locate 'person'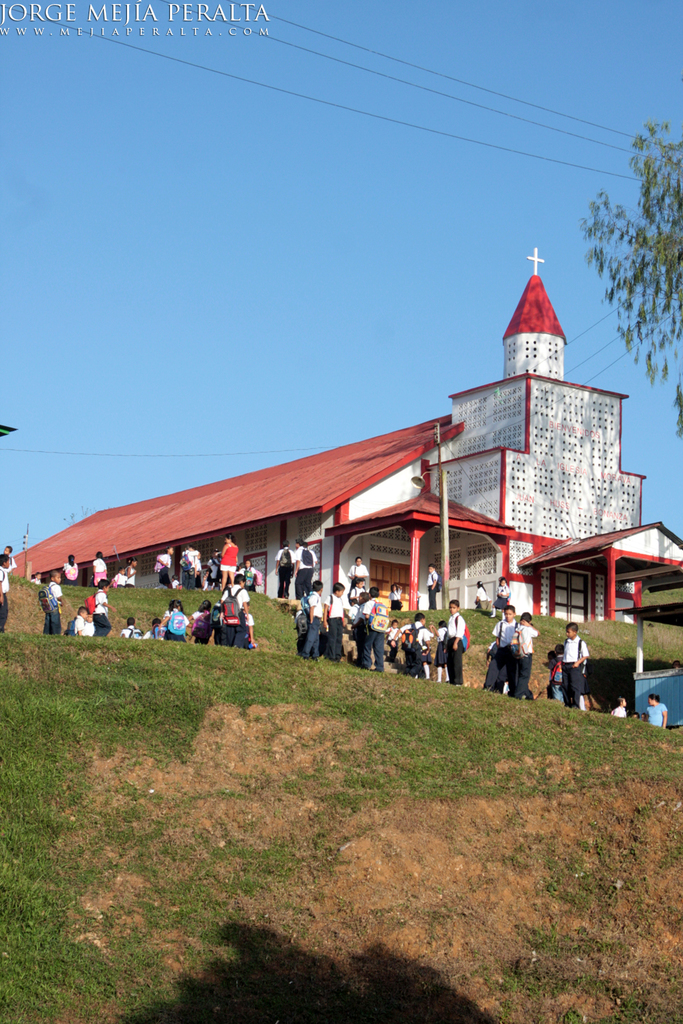
359 584 378 676
